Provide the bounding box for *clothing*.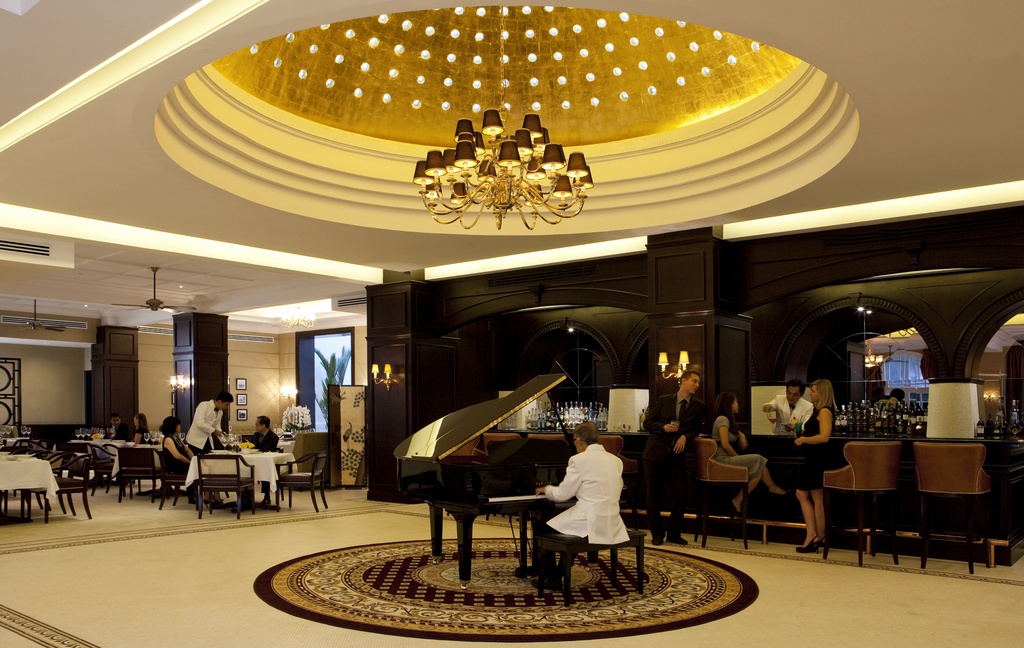
rect(161, 433, 193, 503).
